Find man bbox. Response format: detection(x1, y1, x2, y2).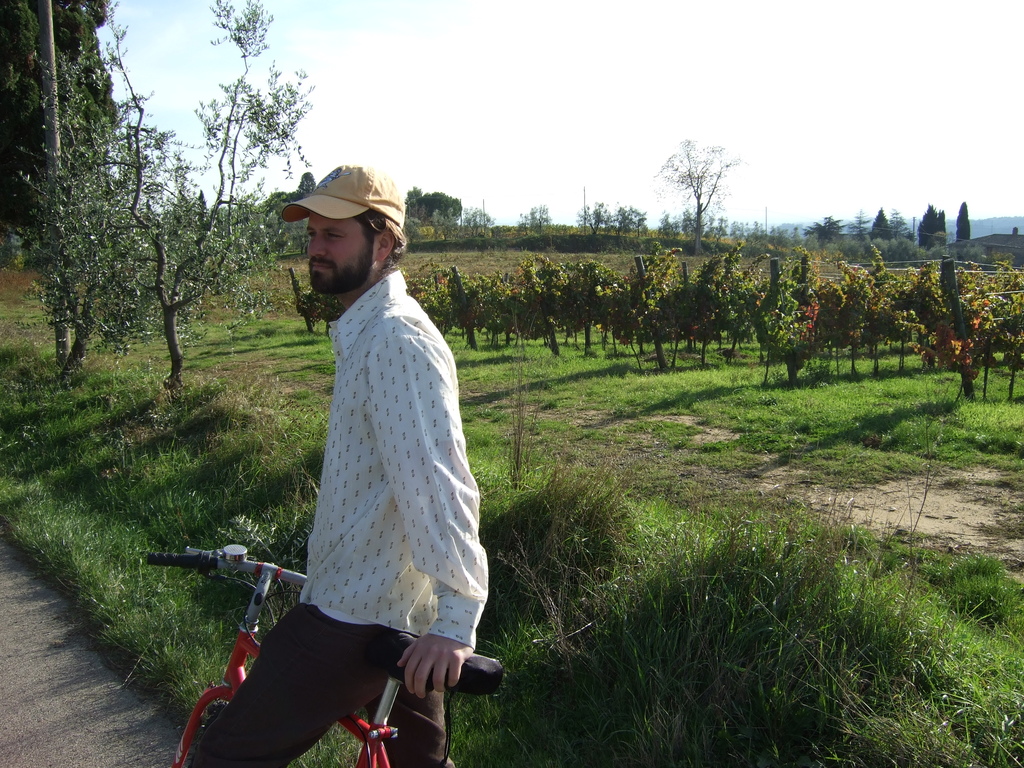
detection(227, 85, 500, 767).
